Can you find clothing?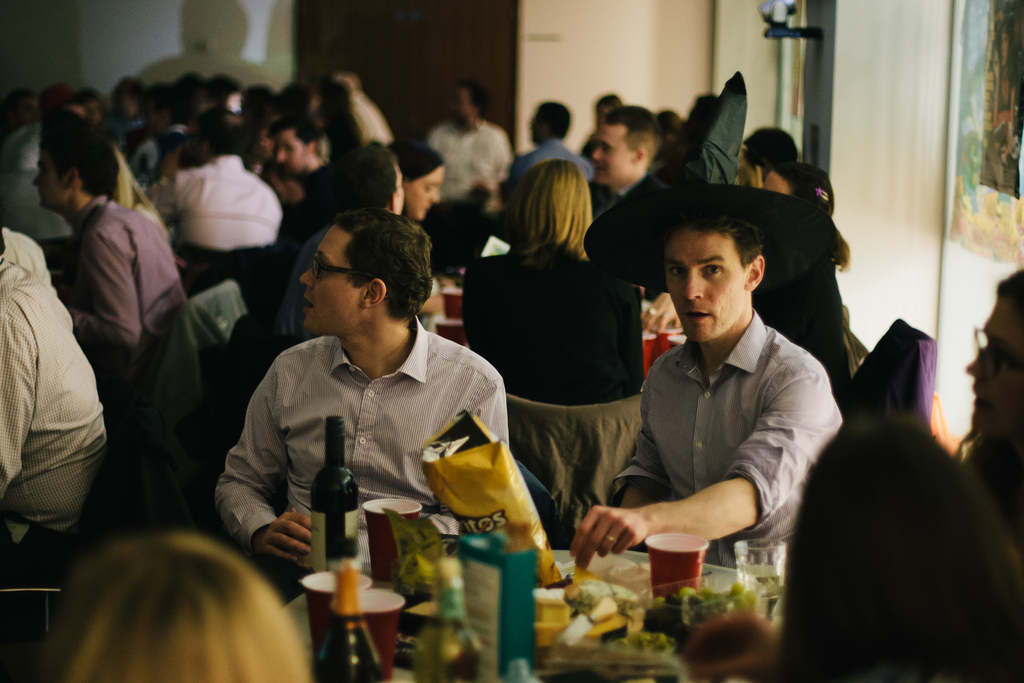
Yes, bounding box: (left=275, top=220, right=334, bottom=346).
